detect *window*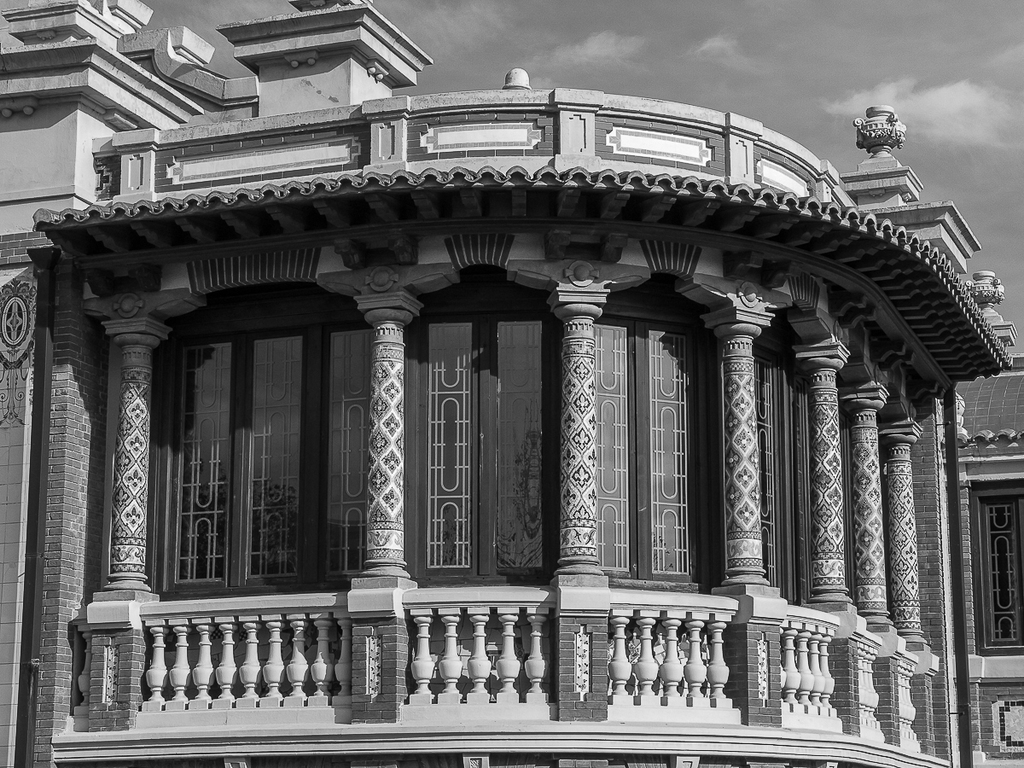
[756,340,803,604]
